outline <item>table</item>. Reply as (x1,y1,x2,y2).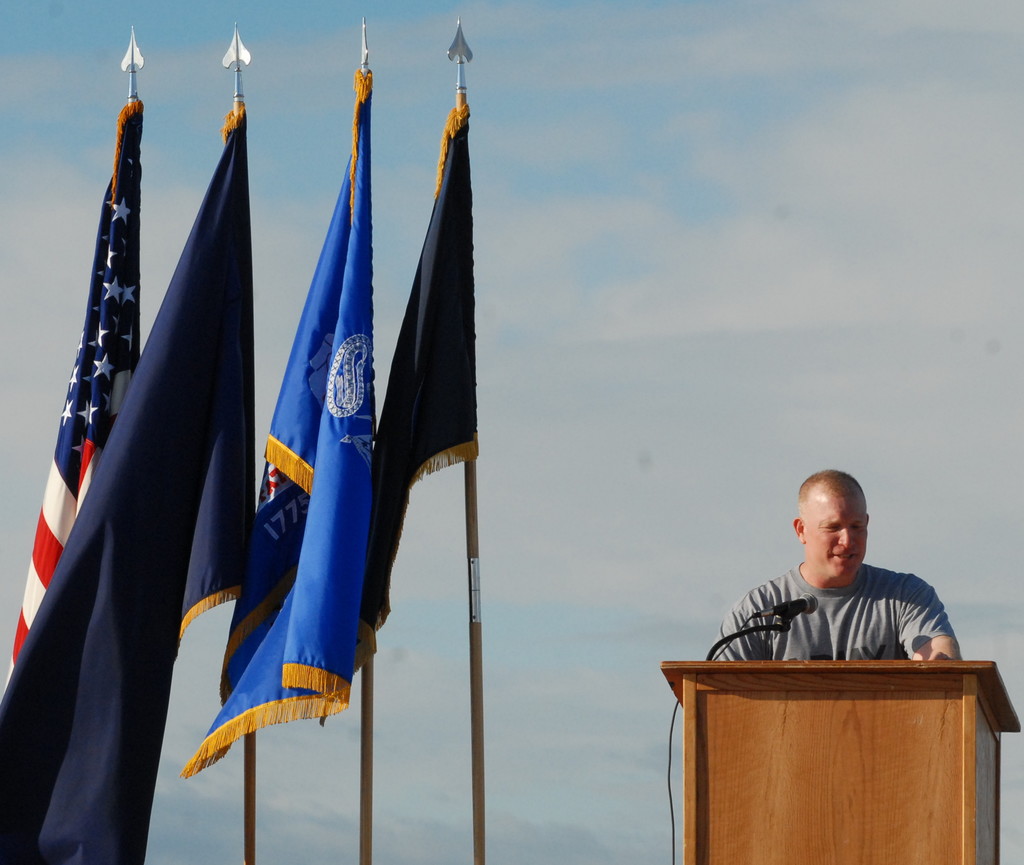
(658,653,993,860).
